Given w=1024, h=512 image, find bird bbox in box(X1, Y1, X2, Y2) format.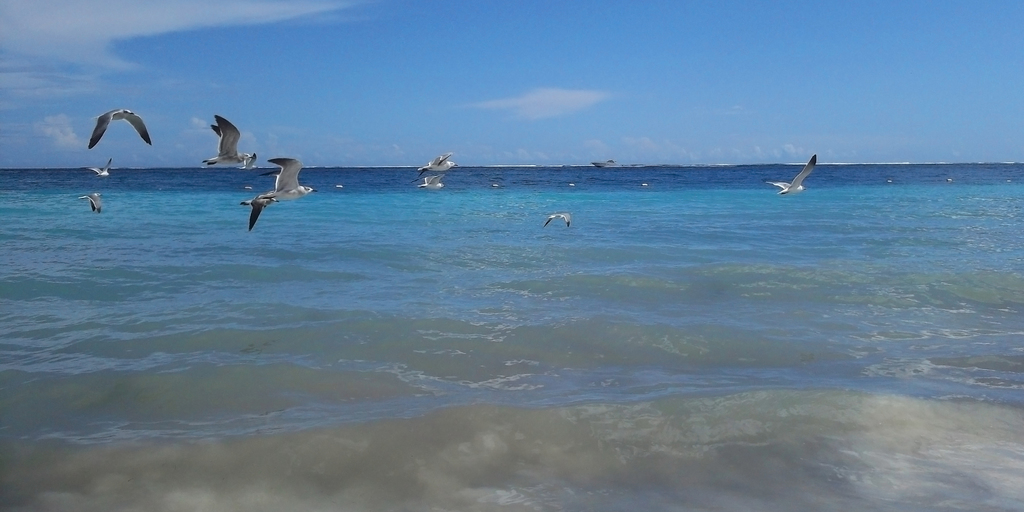
box(84, 160, 110, 175).
